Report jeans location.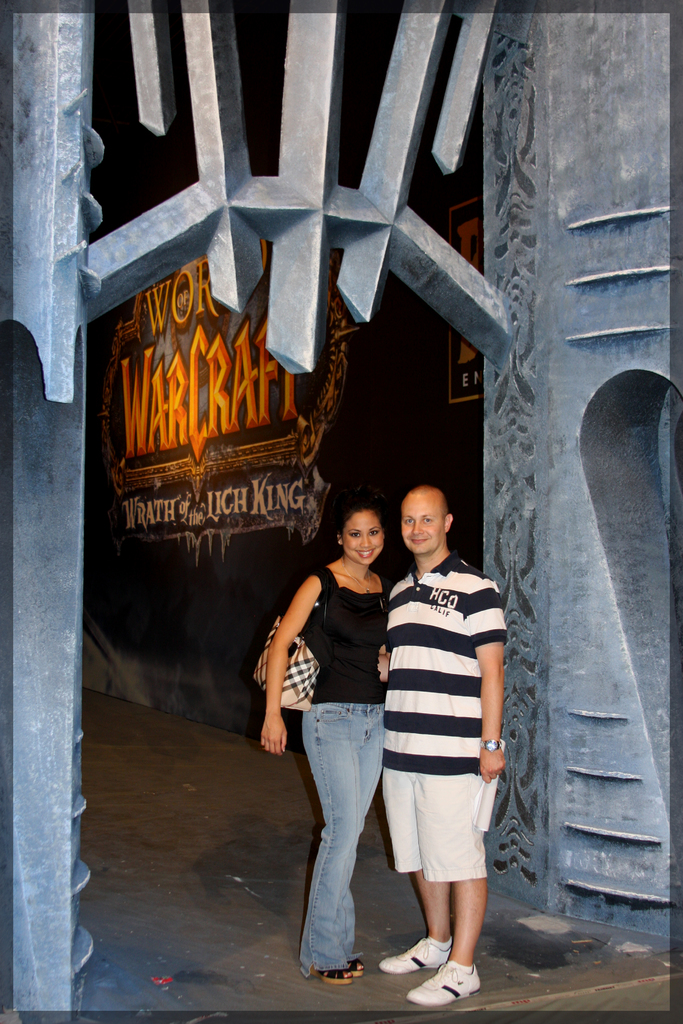
Report: crop(296, 700, 399, 980).
